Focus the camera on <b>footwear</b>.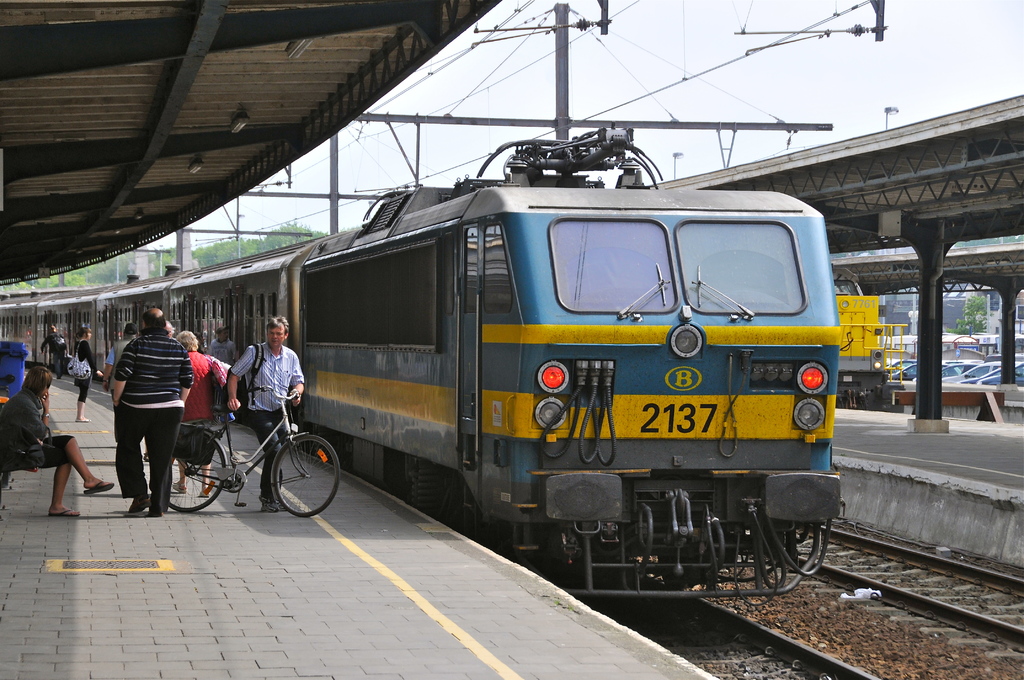
Focus region: [left=259, top=492, right=278, bottom=509].
